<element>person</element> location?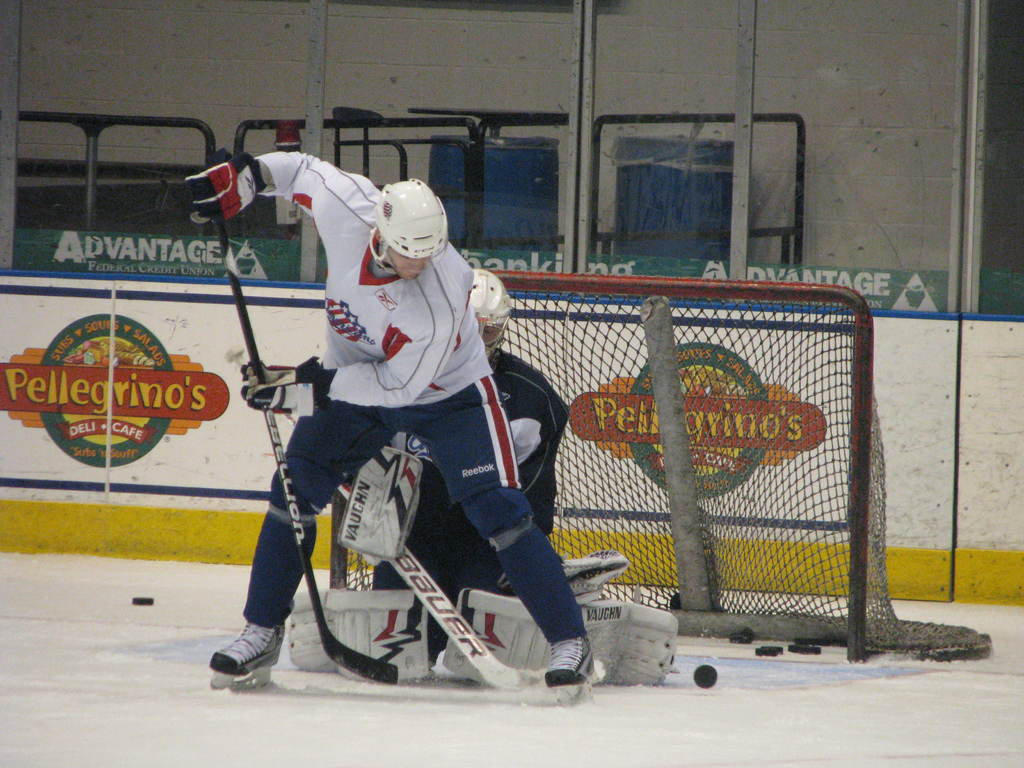
(185,148,592,707)
